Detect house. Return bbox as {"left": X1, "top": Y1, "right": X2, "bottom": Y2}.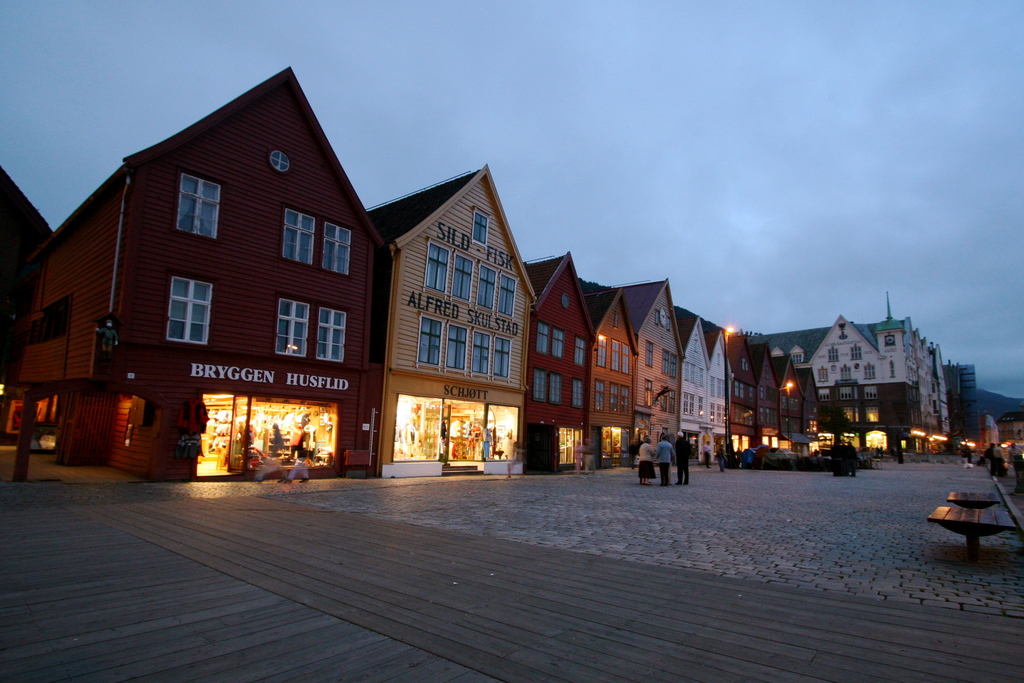
{"left": 531, "top": 243, "right": 598, "bottom": 469}.
